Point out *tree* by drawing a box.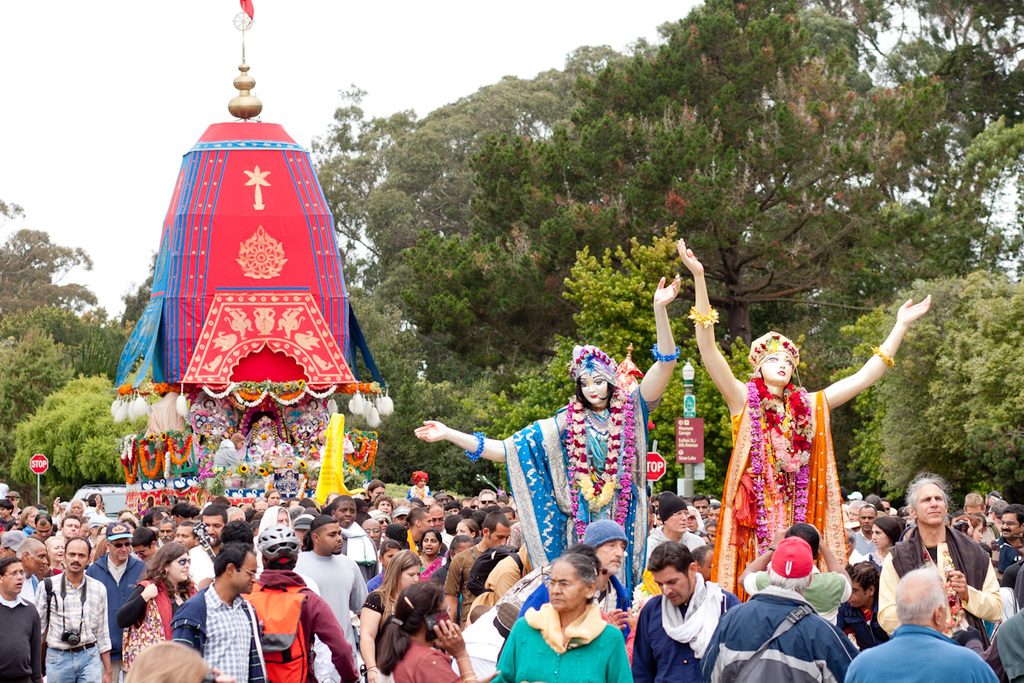
<box>0,198,110,343</box>.
